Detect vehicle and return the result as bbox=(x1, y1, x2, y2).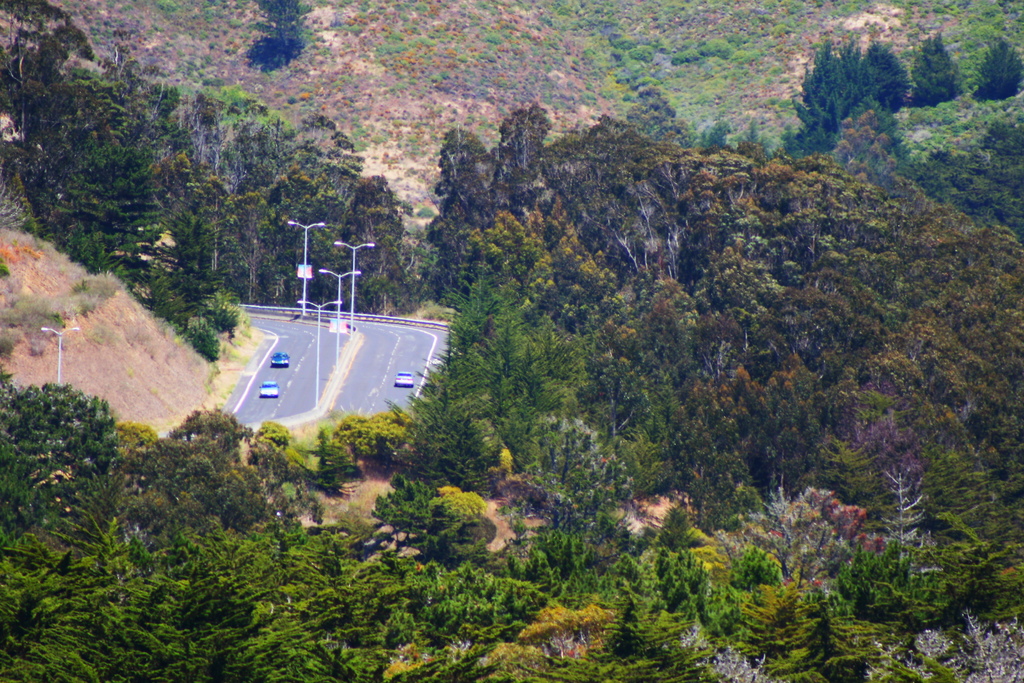
bbox=(259, 379, 278, 397).
